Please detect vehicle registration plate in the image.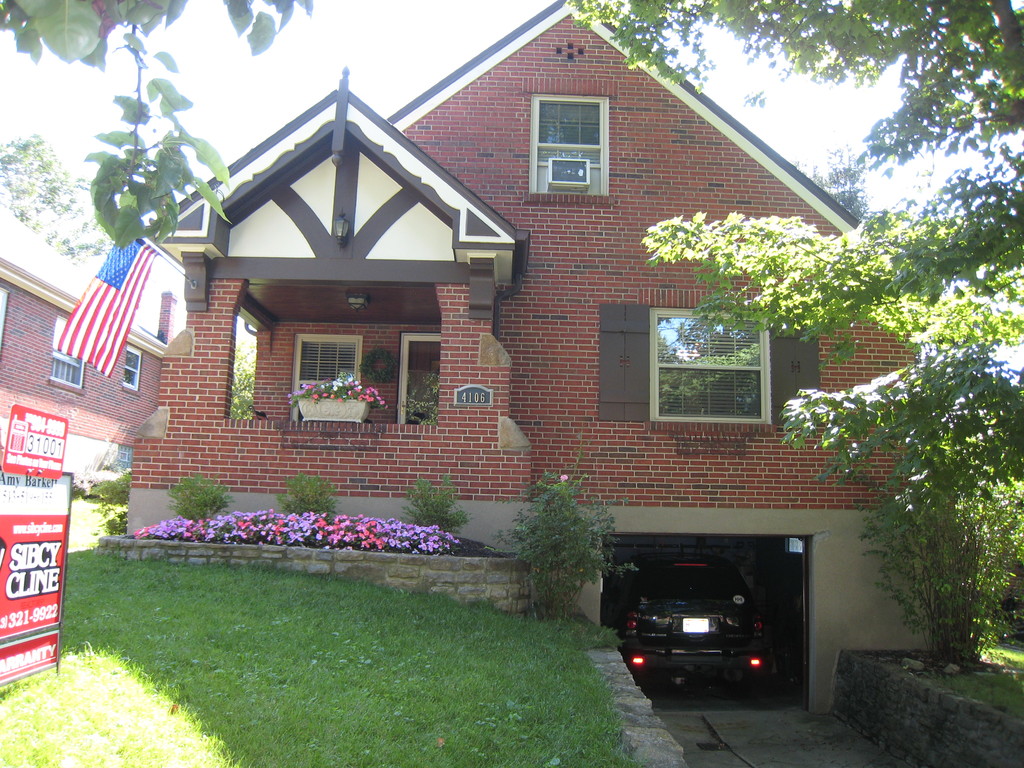
region(682, 616, 709, 635).
